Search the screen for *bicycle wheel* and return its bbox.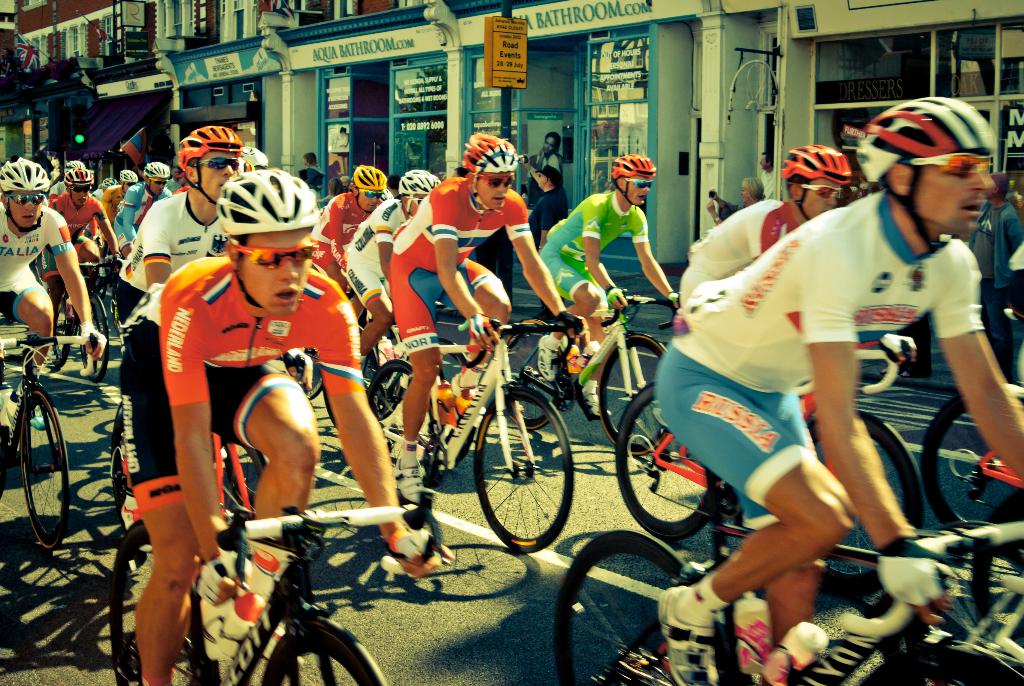
Found: crop(551, 526, 724, 685).
